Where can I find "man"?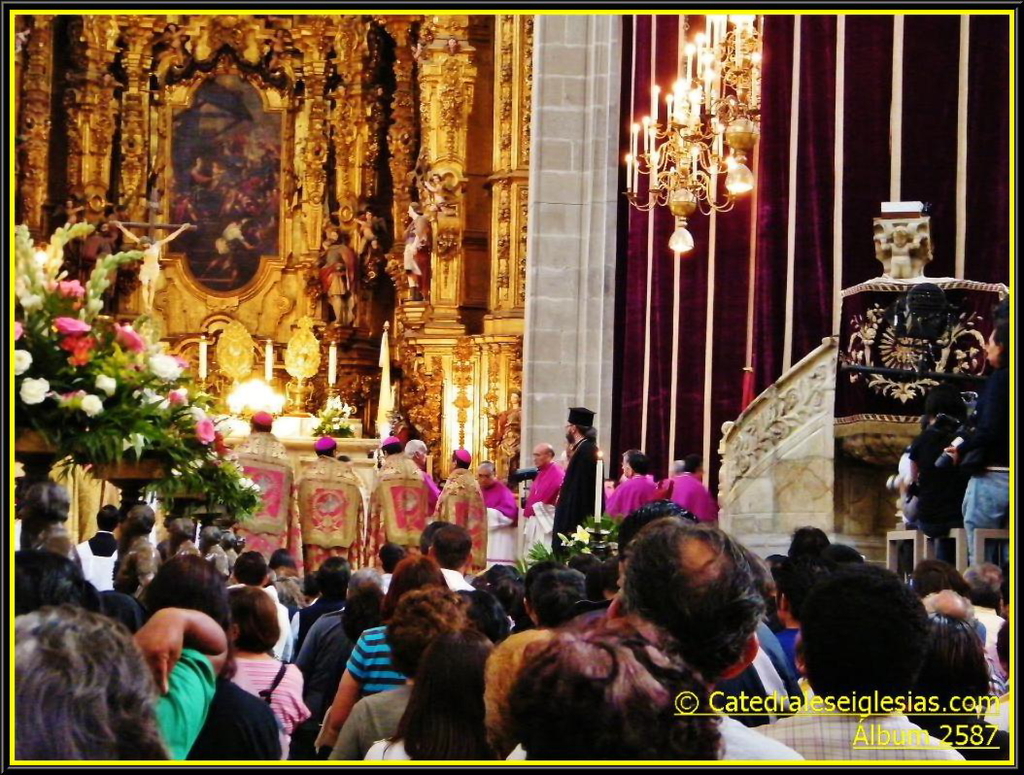
You can find it at pyautogui.locateOnScreen(467, 508, 830, 766).
